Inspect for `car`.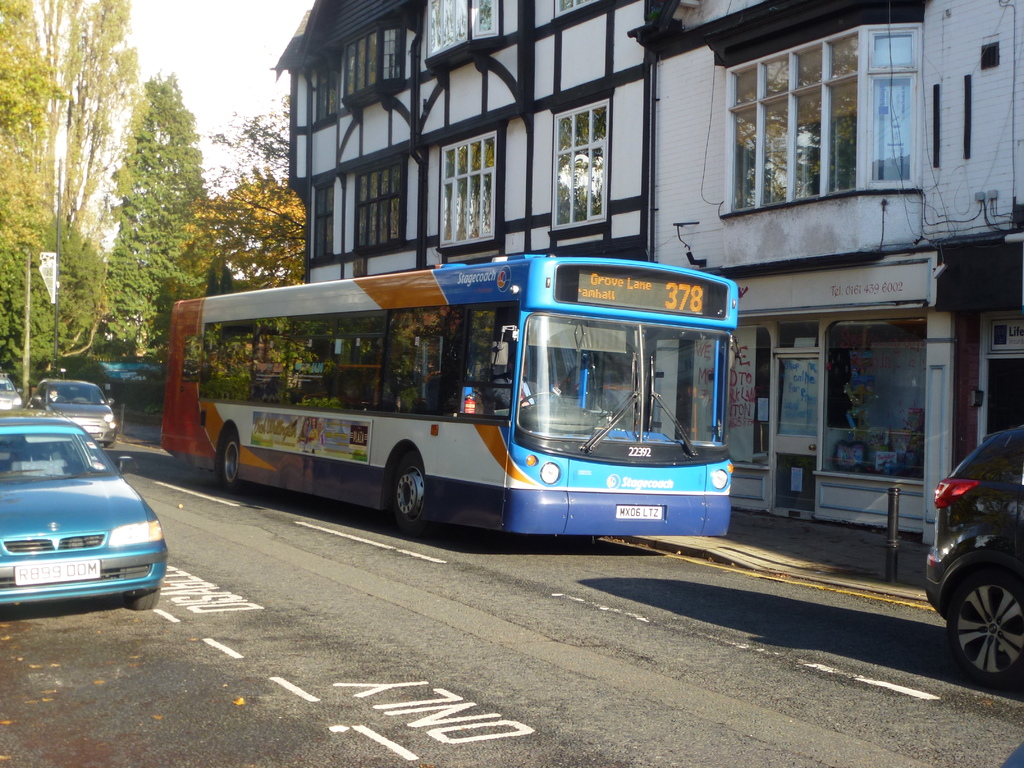
Inspection: 4,399,163,618.
